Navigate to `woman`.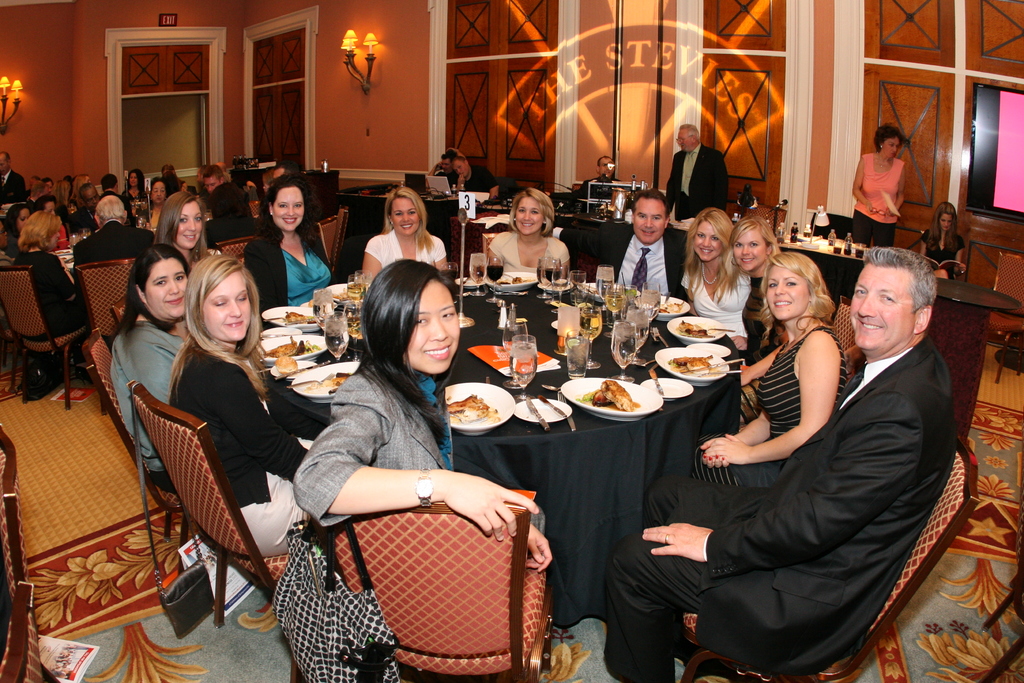
Navigation target: bbox(154, 249, 337, 572).
